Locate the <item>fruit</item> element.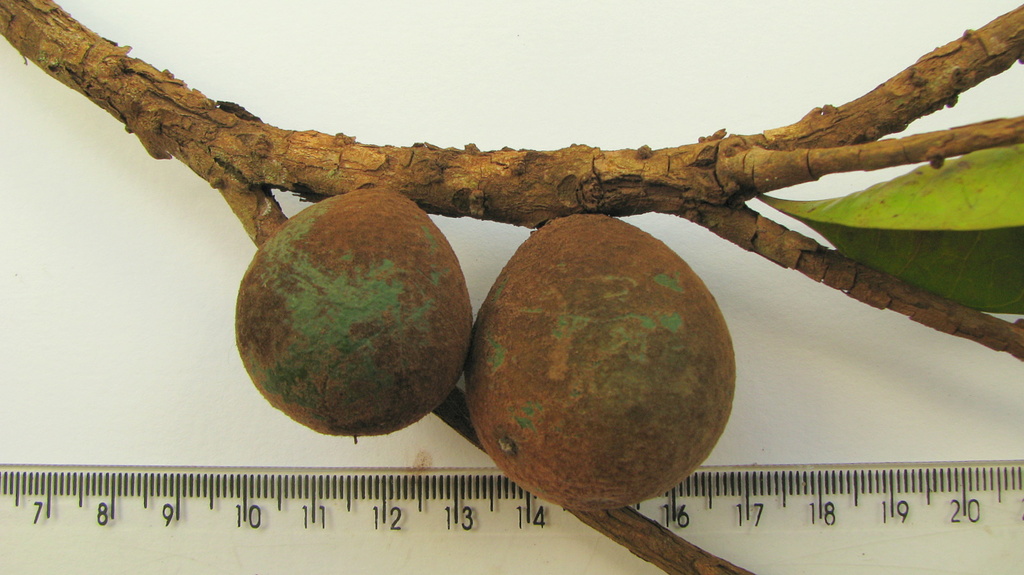
Element bbox: rect(464, 208, 735, 505).
